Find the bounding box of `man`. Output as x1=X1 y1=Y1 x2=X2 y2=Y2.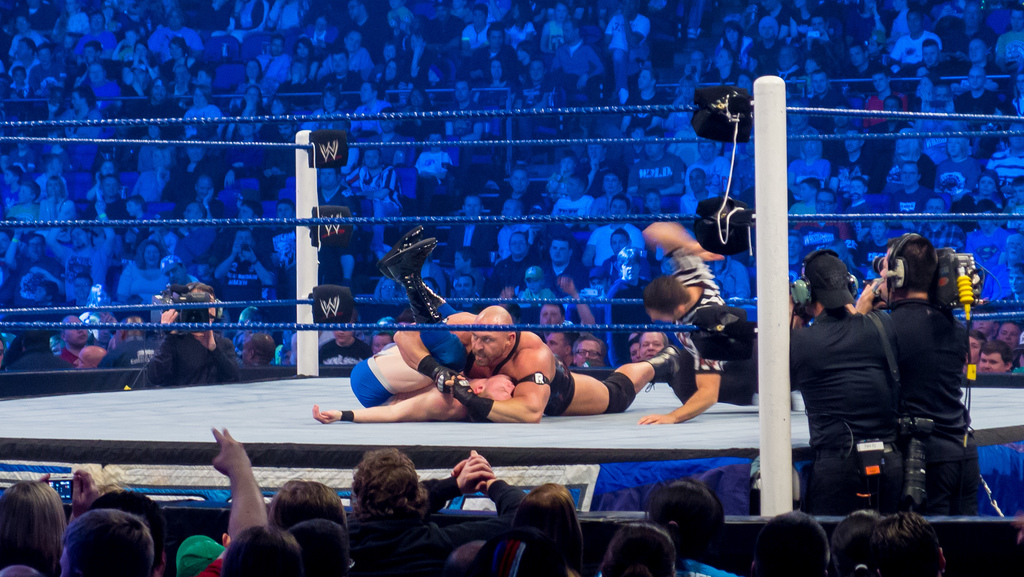
x1=846 y1=230 x2=981 y2=520.
